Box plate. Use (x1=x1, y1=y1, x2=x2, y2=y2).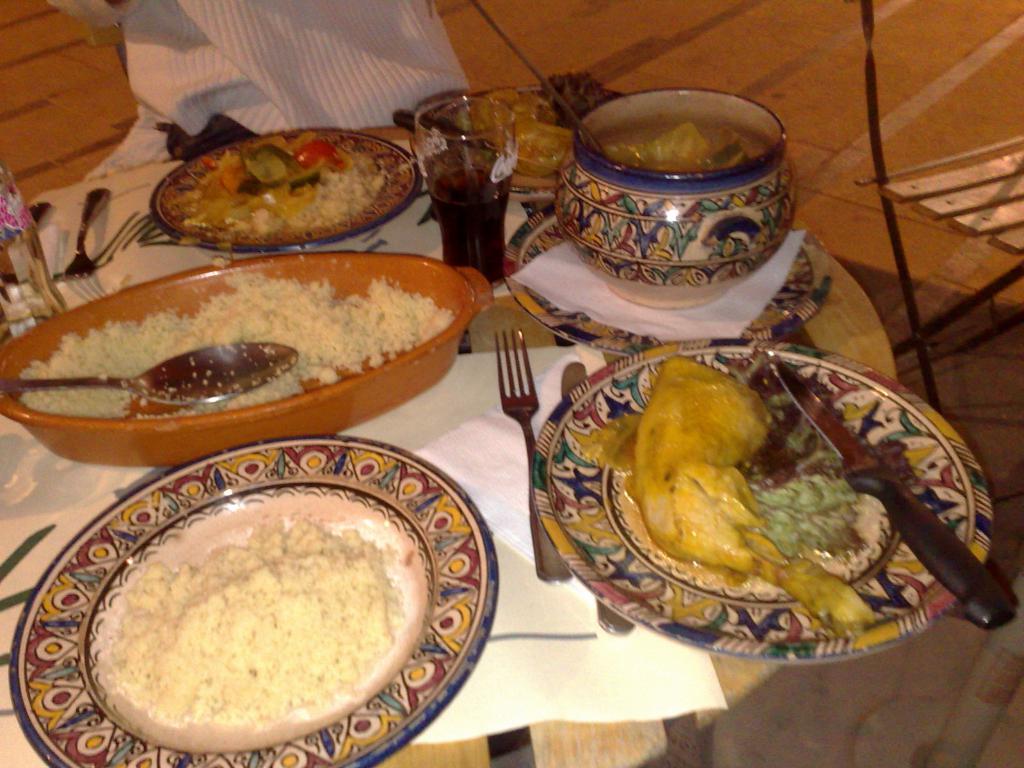
(x1=500, y1=196, x2=832, y2=359).
